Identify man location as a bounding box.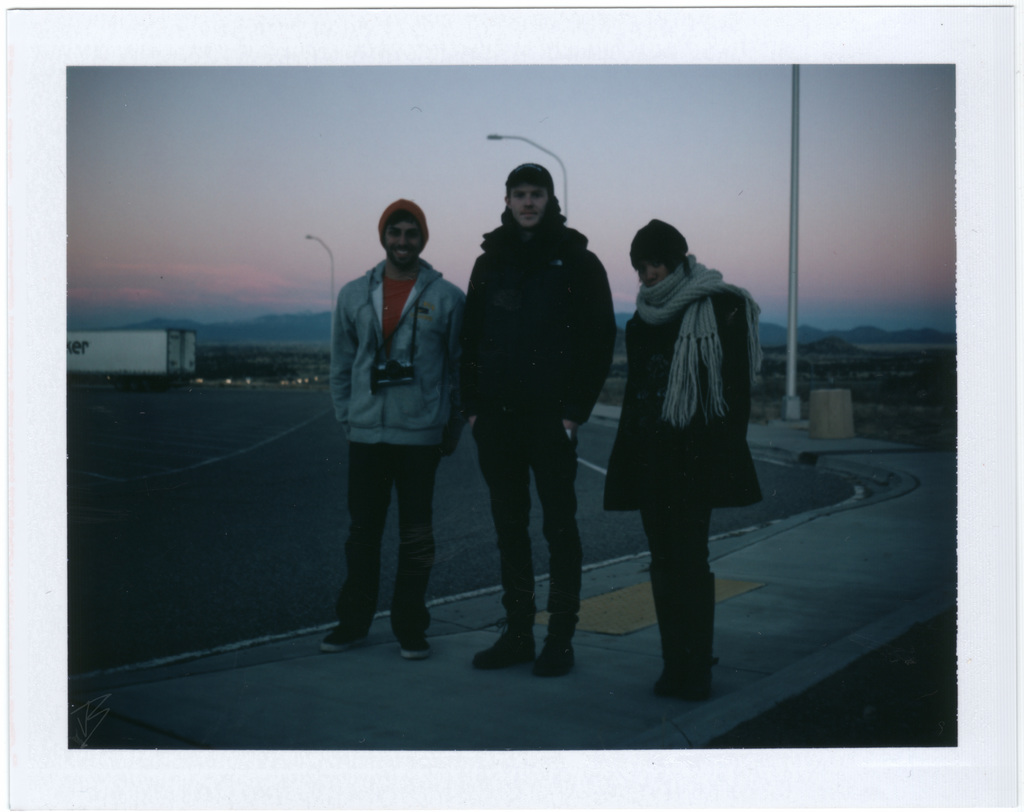
x1=316 y1=195 x2=472 y2=658.
